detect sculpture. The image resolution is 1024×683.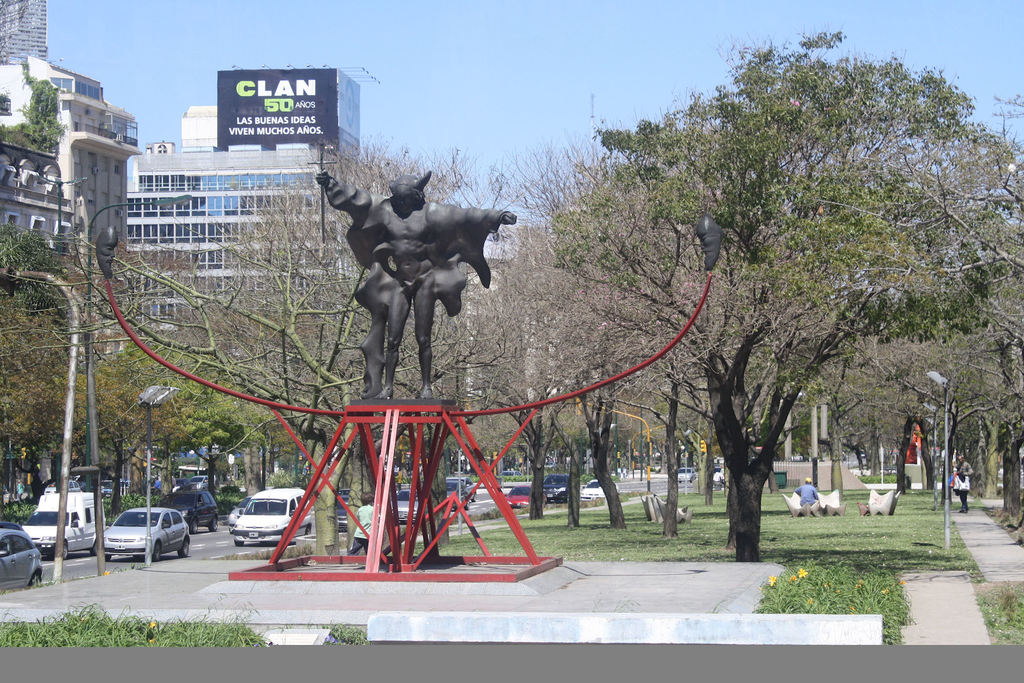
<box>321,158,517,404</box>.
